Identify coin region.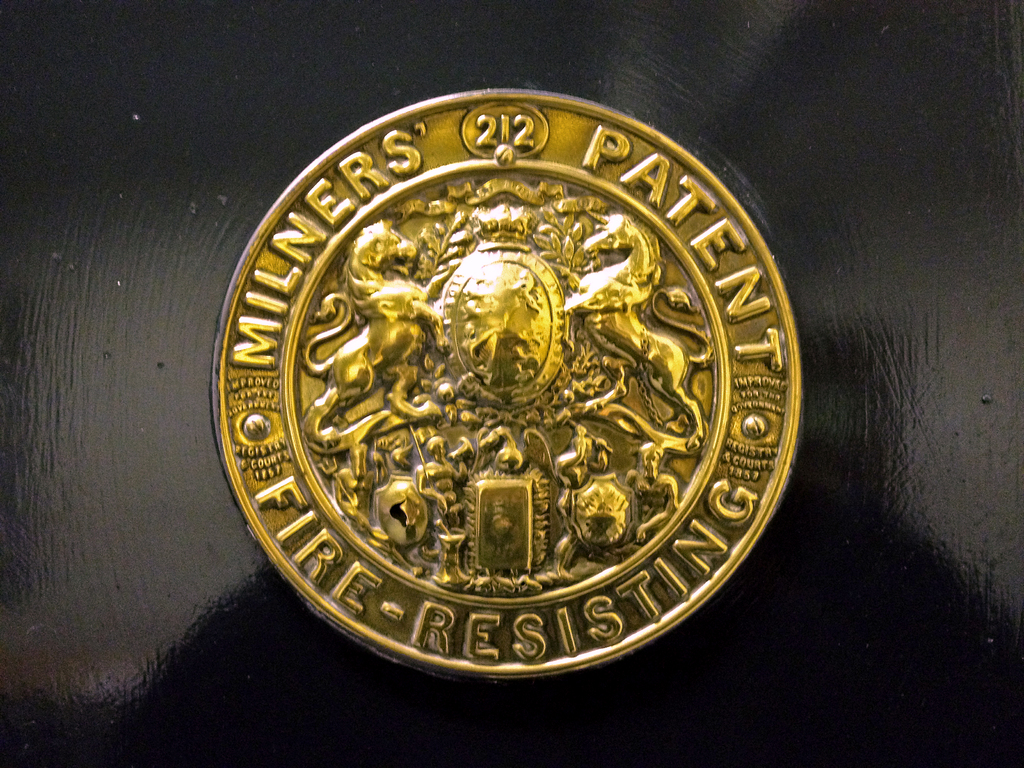
Region: [211,84,809,679].
